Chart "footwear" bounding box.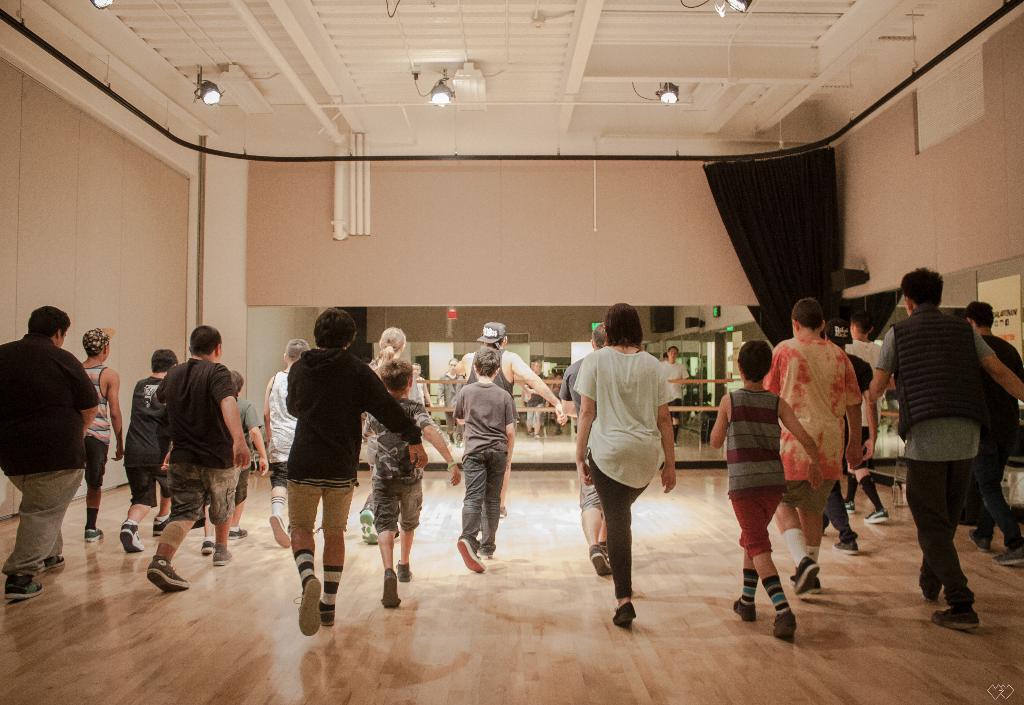
Charted: <box>769,610,803,642</box>.
